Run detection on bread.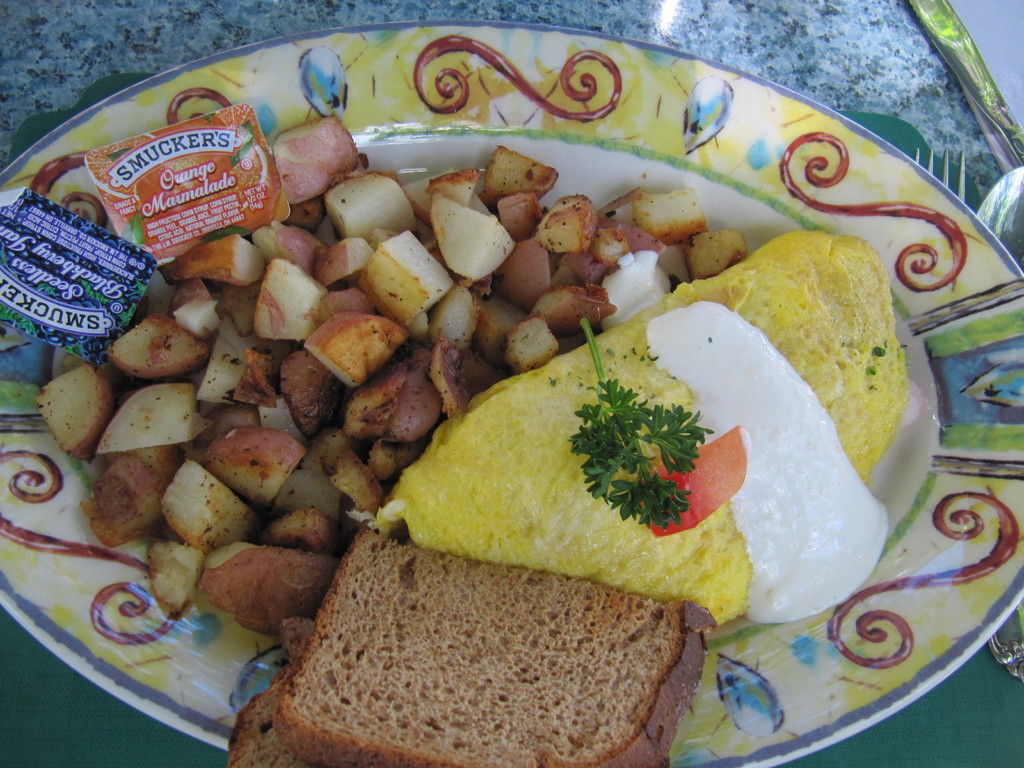
Result: region(268, 531, 719, 767).
